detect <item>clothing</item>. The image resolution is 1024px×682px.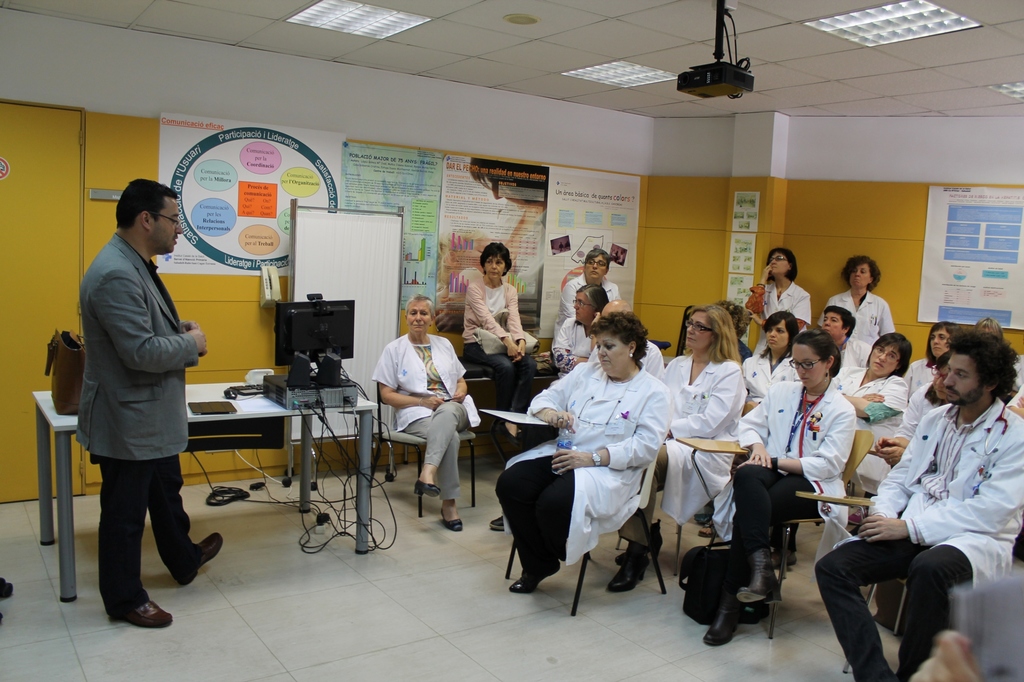
817, 287, 900, 345.
